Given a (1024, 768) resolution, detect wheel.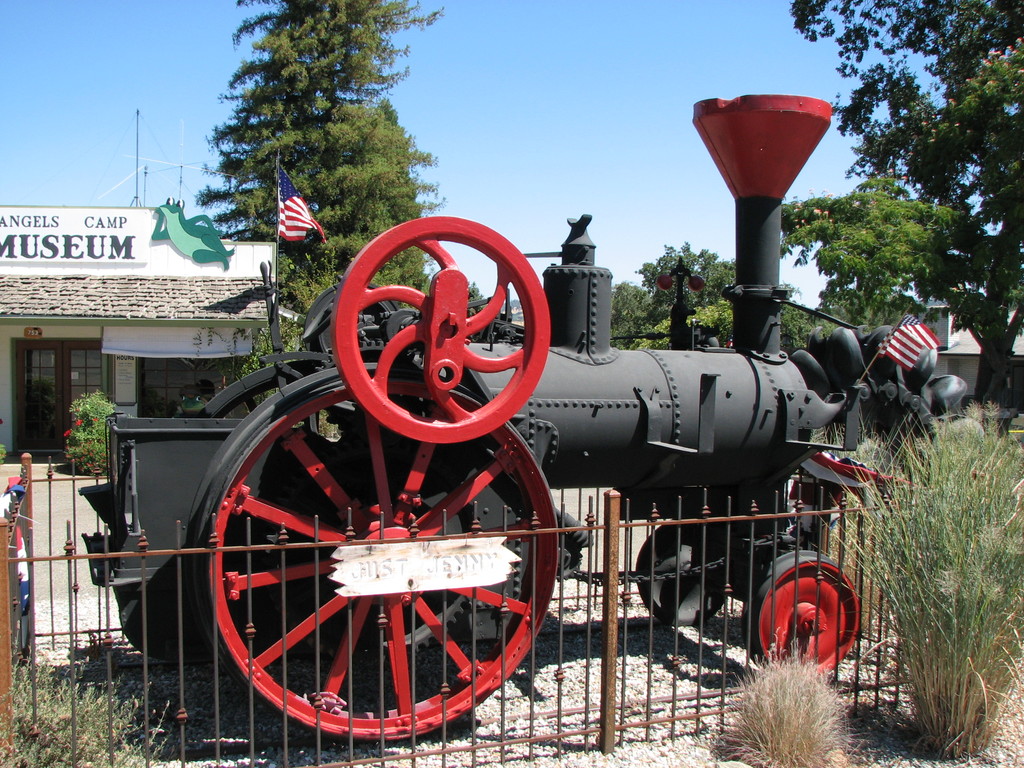
{"left": 172, "top": 404, "right": 570, "bottom": 746}.
